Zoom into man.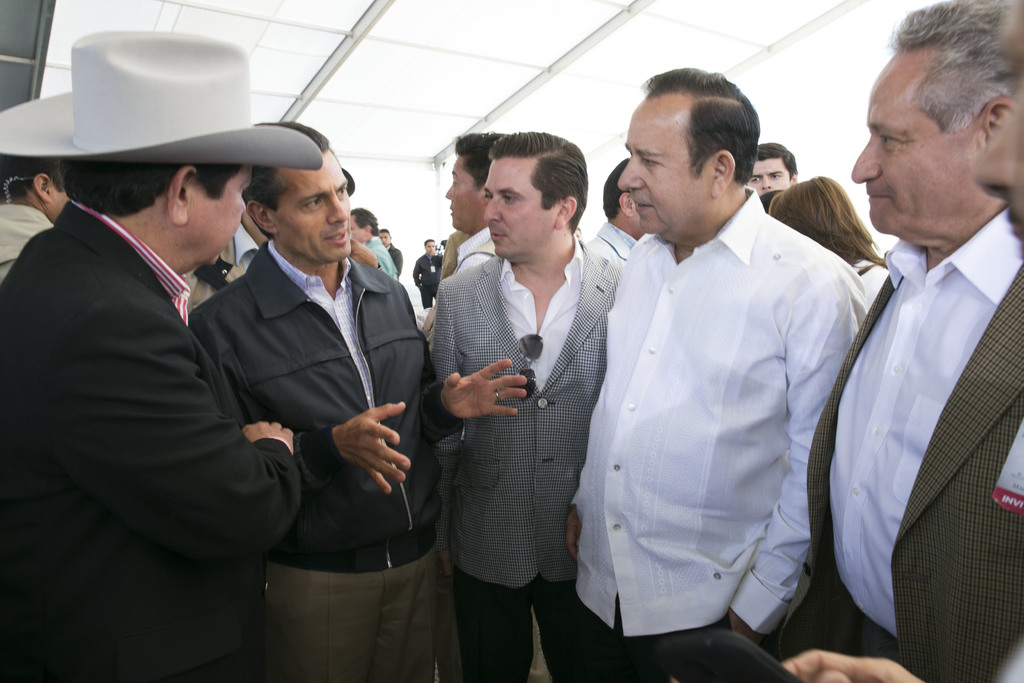
Zoom target: BBox(435, 127, 497, 300).
